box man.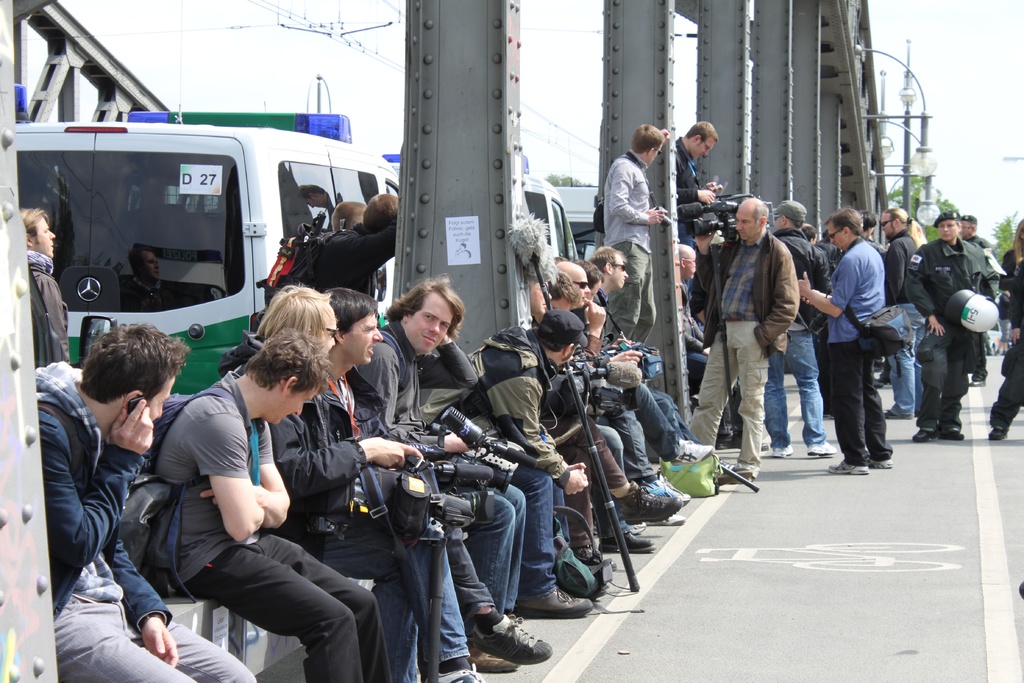
box(309, 191, 404, 291).
